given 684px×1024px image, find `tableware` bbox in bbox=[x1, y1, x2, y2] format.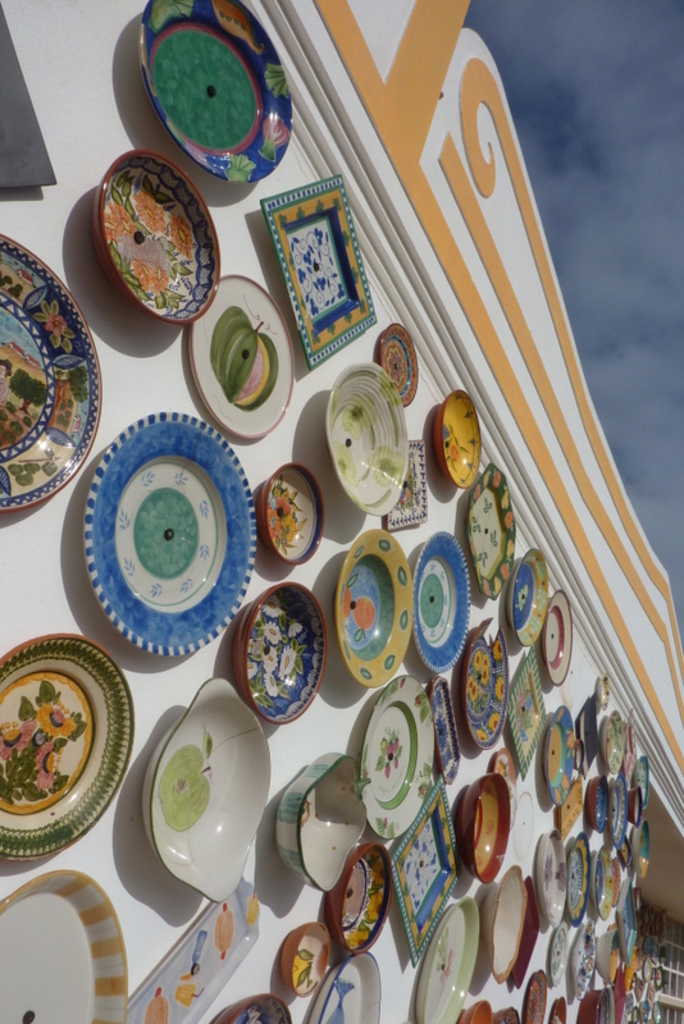
bbox=[188, 284, 284, 426].
